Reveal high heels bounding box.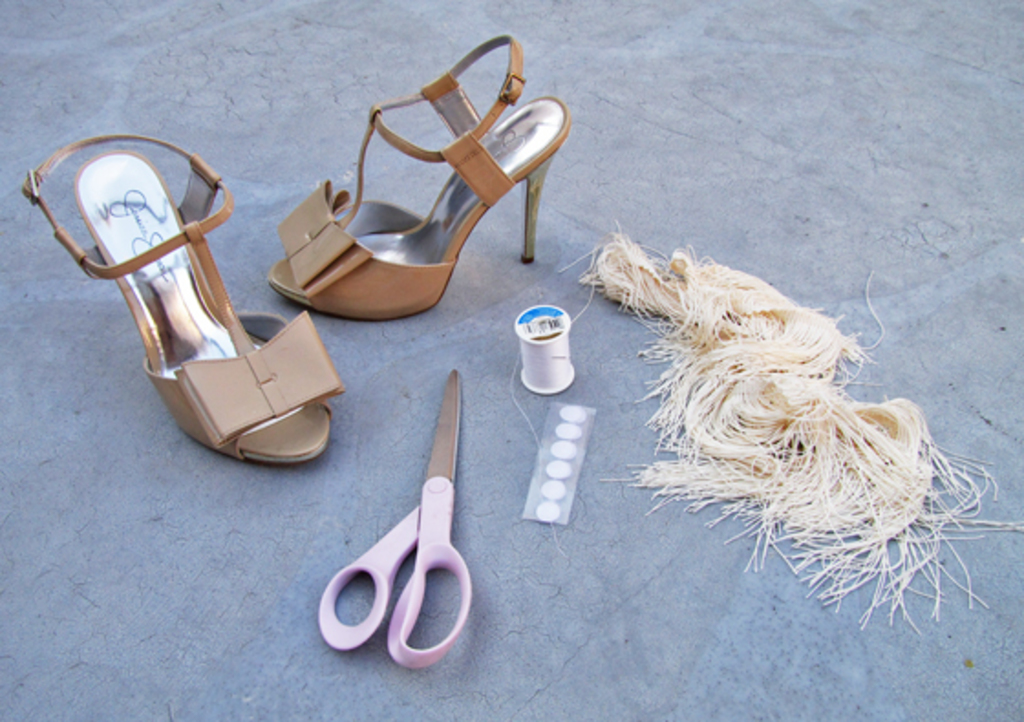
Revealed: {"x1": 20, "y1": 132, "x2": 347, "y2": 466}.
